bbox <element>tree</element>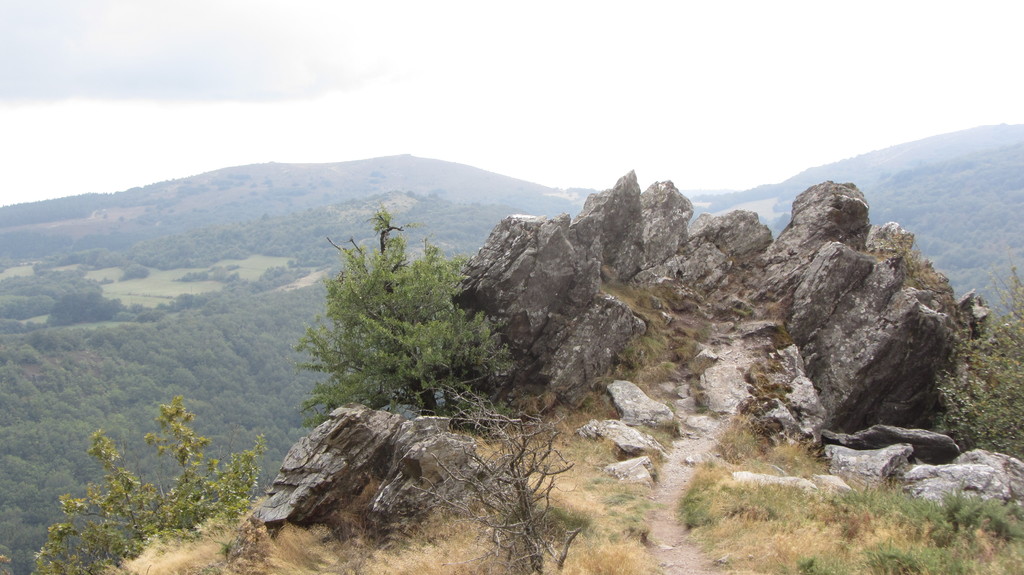
<bbox>24, 386, 275, 574</bbox>
